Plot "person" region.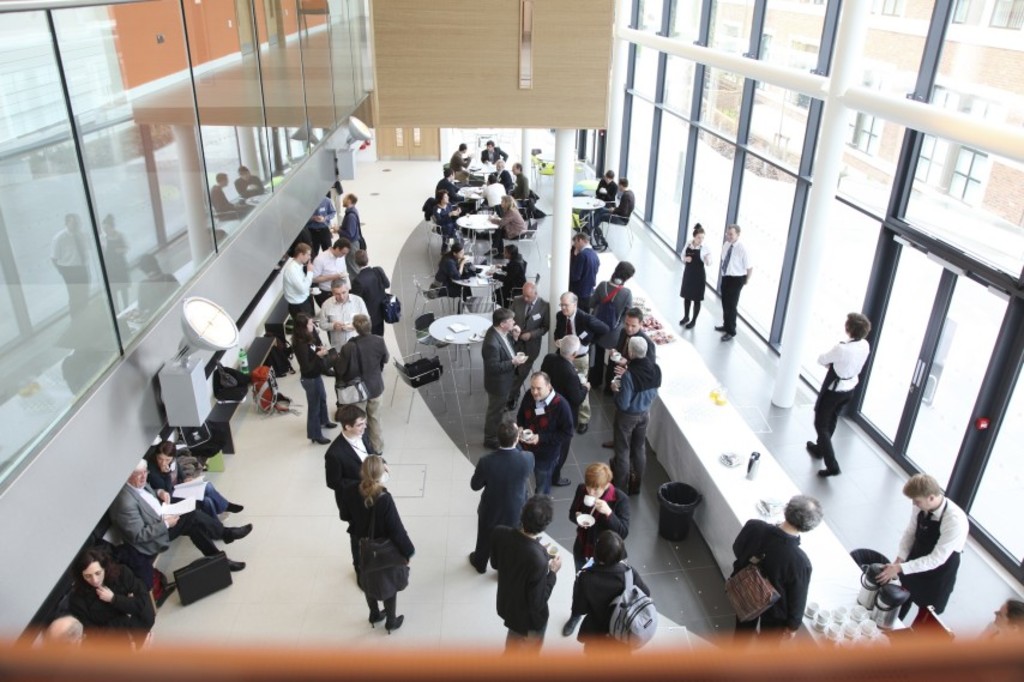
Plotted at x1=321 y1=399 x2=388 y2=533.
